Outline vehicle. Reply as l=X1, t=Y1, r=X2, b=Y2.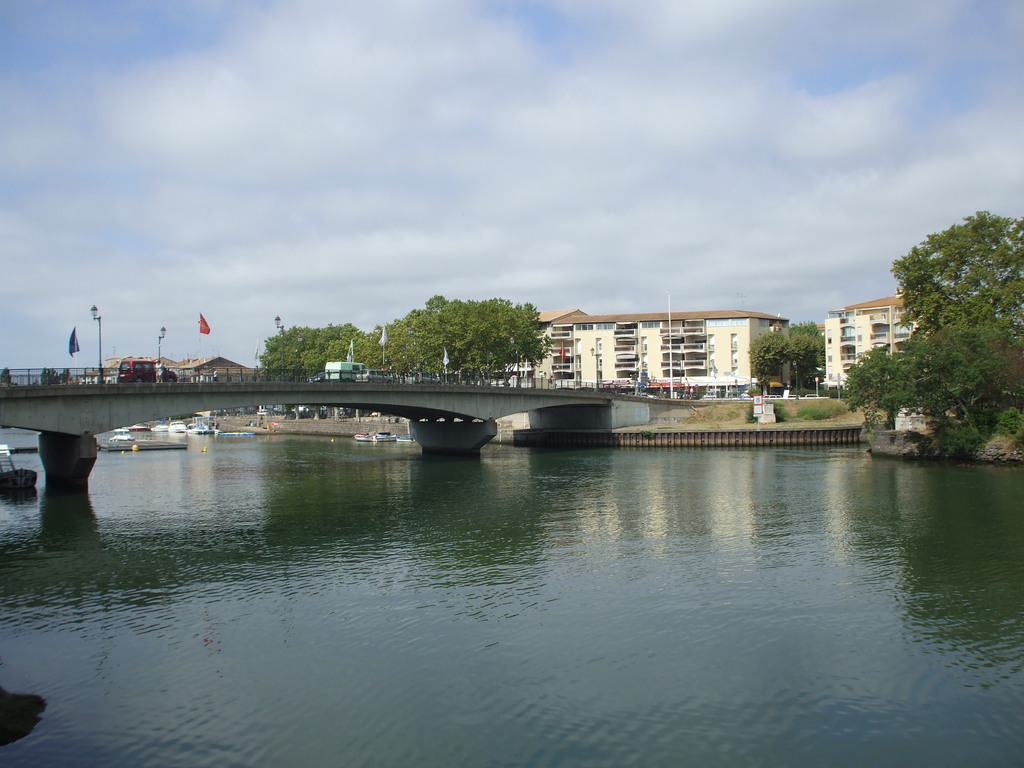
l=352, t=435, r=380, b=442.
